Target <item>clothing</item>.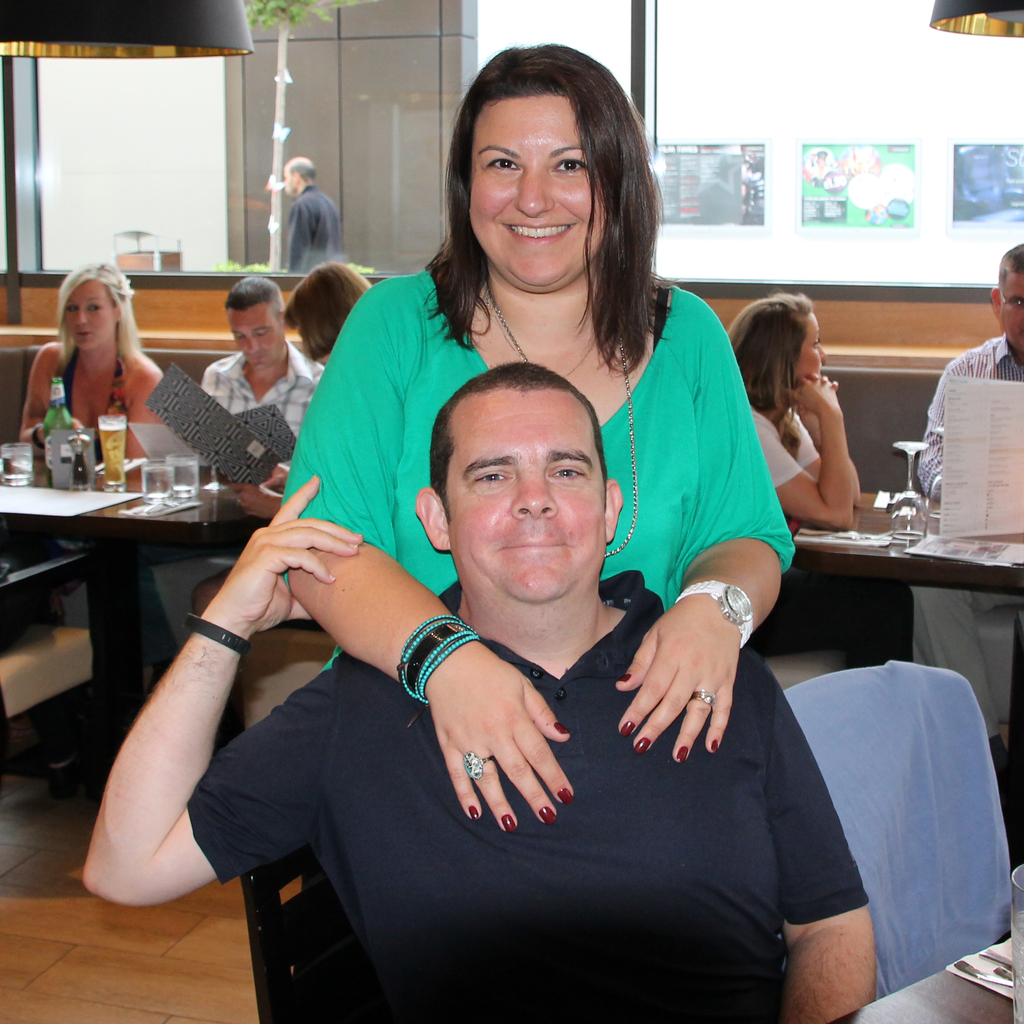
Target region: [913, 333, 1023, 741].
